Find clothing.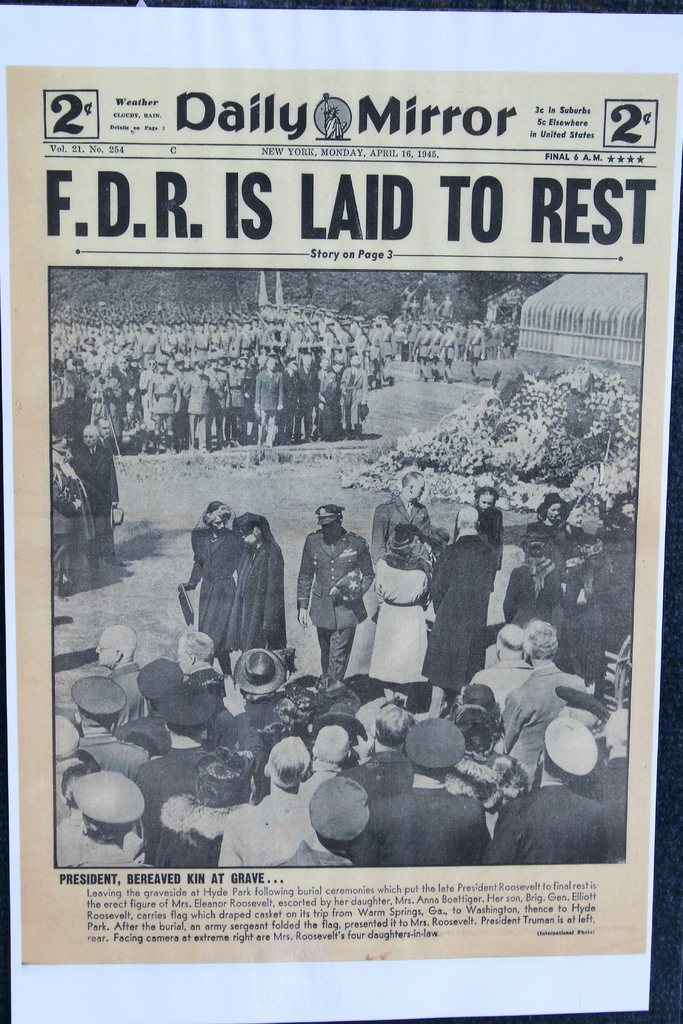
[606,536,636,650].
